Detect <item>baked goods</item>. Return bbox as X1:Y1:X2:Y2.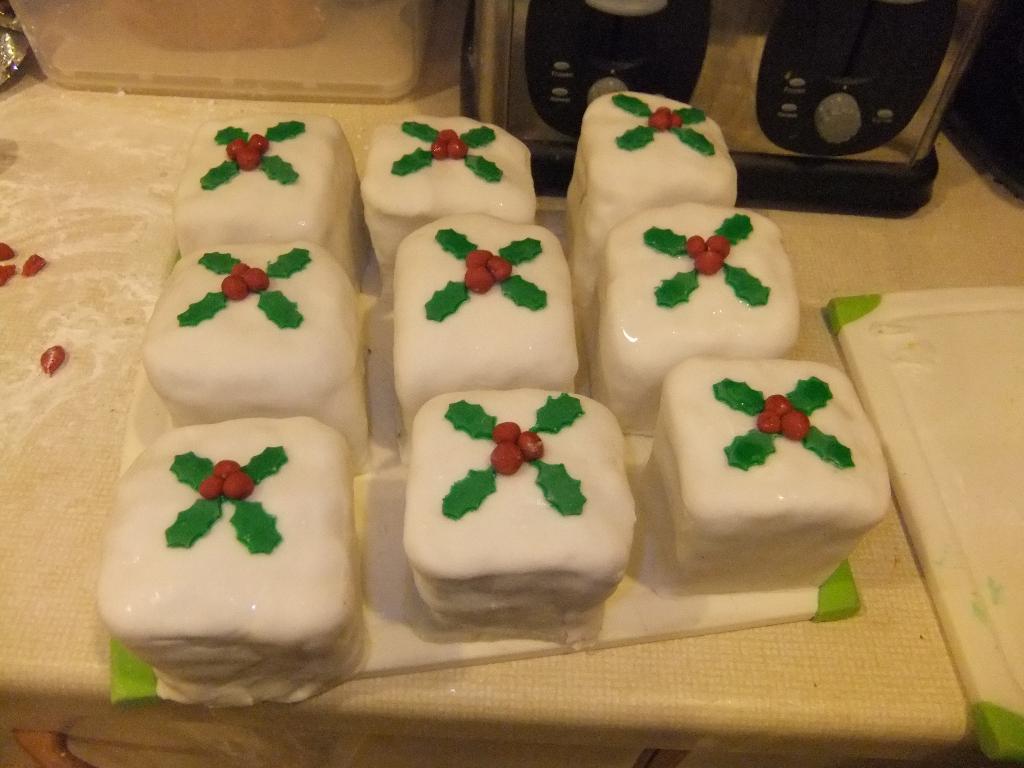
171:109:360:284.
